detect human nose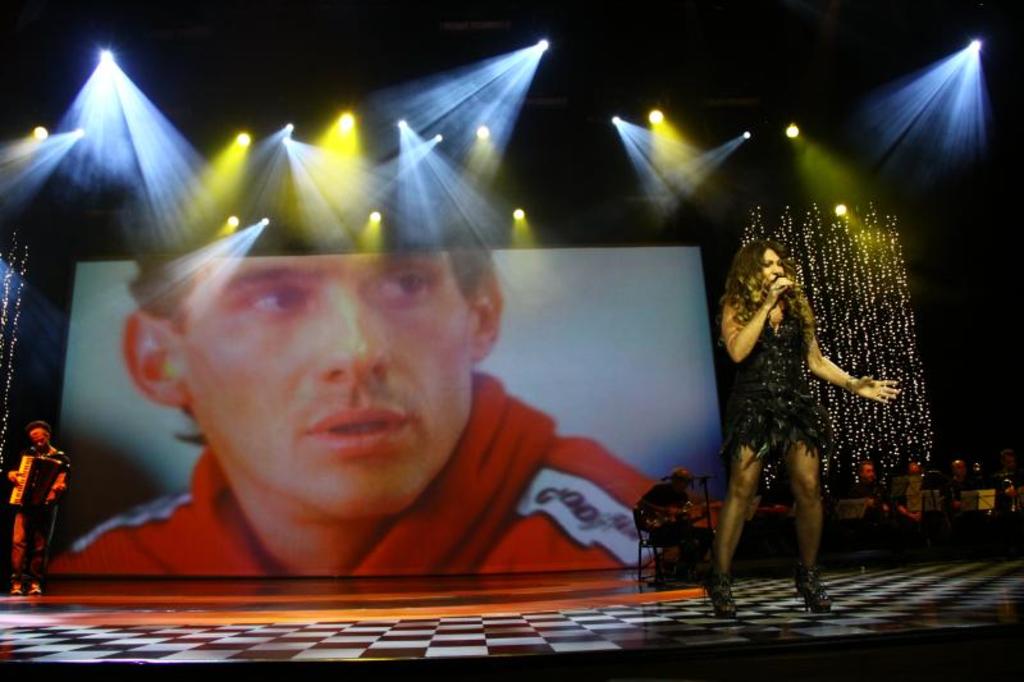
x1=772 y1=266 x2=783 y2=278
